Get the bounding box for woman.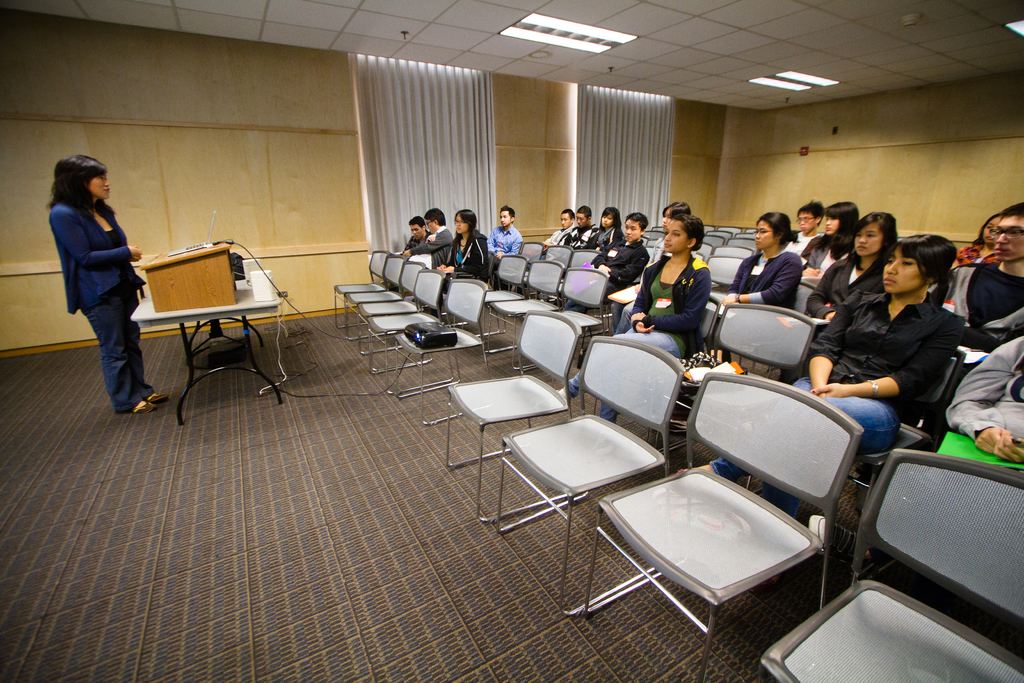
bbox(951, 212, 1001, 267).
